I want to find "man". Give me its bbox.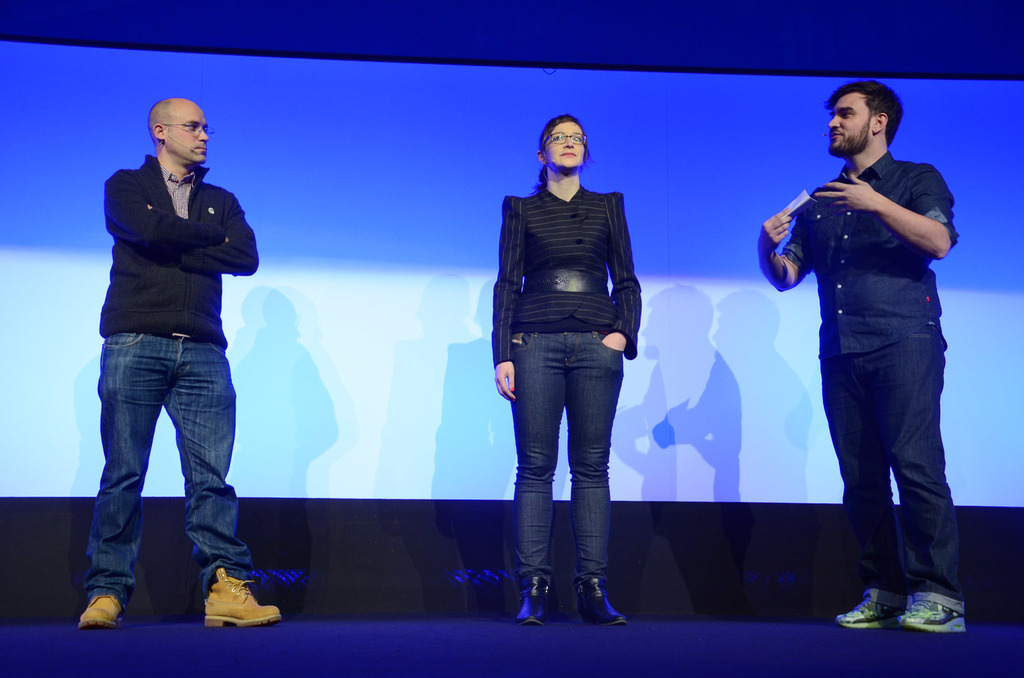
Rect(770, 110, 977, 652).
